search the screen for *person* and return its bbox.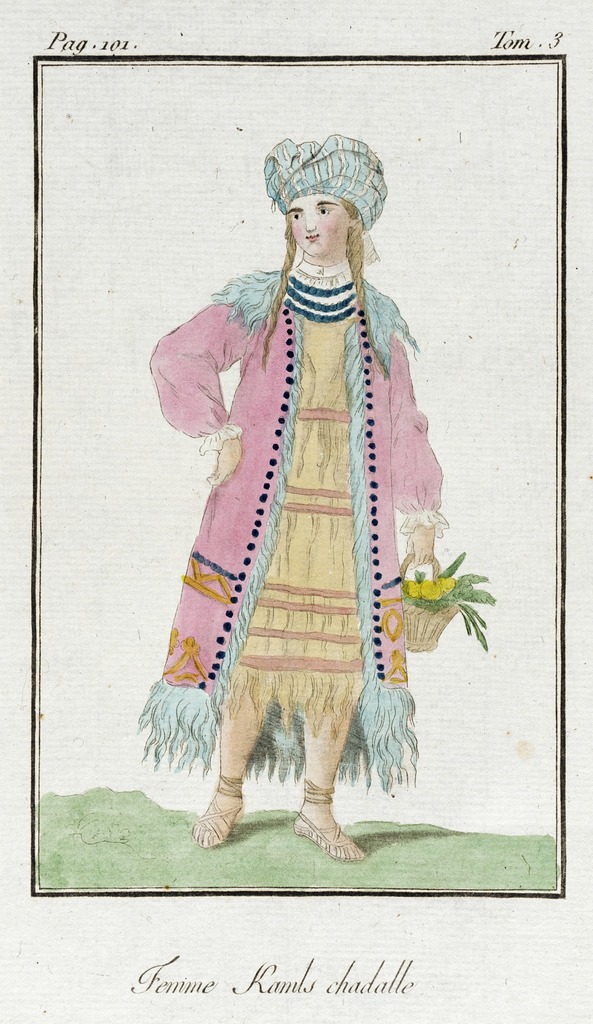
Found: 134,141,453,860.
